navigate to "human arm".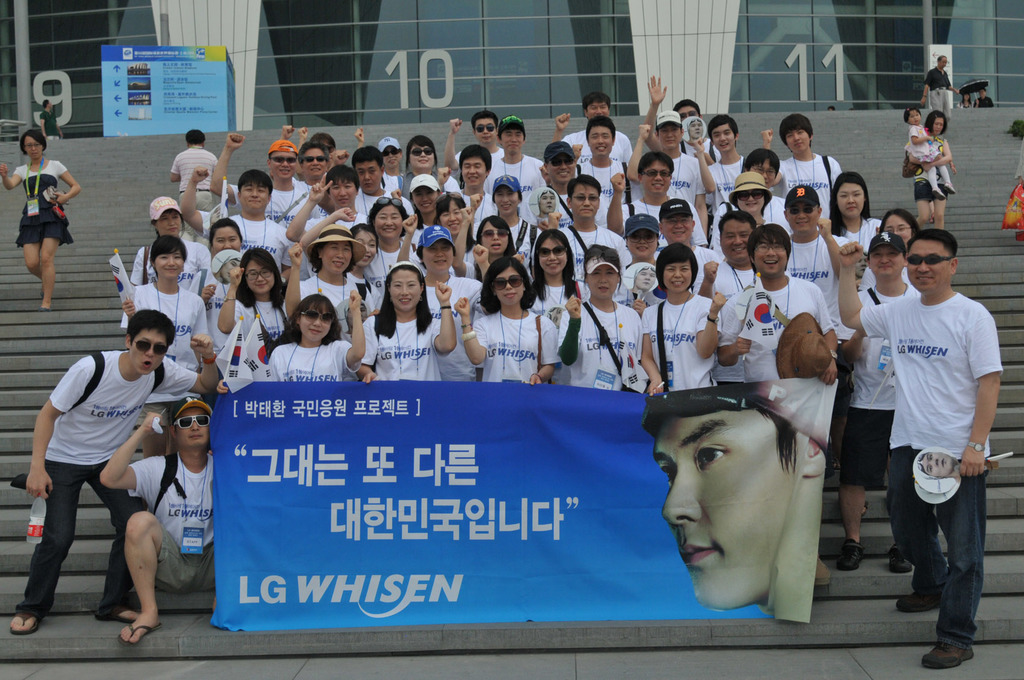
Navigation target: bbox(836, 243, 887, 334).
